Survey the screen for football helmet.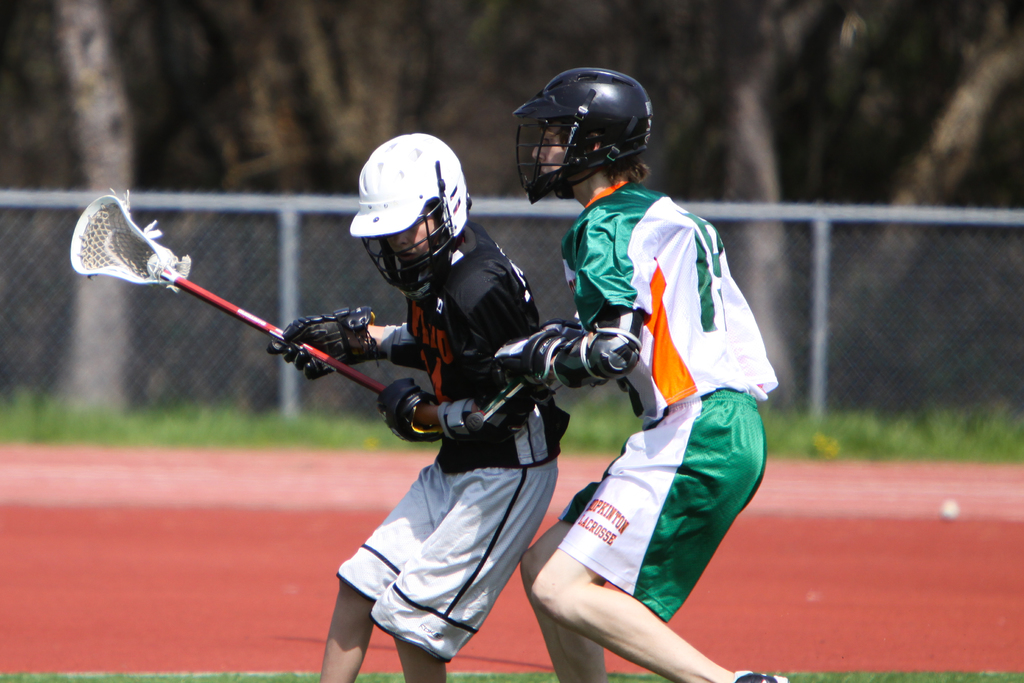
Survey found: x1=351 y1=136 x2=464 y2=269.
